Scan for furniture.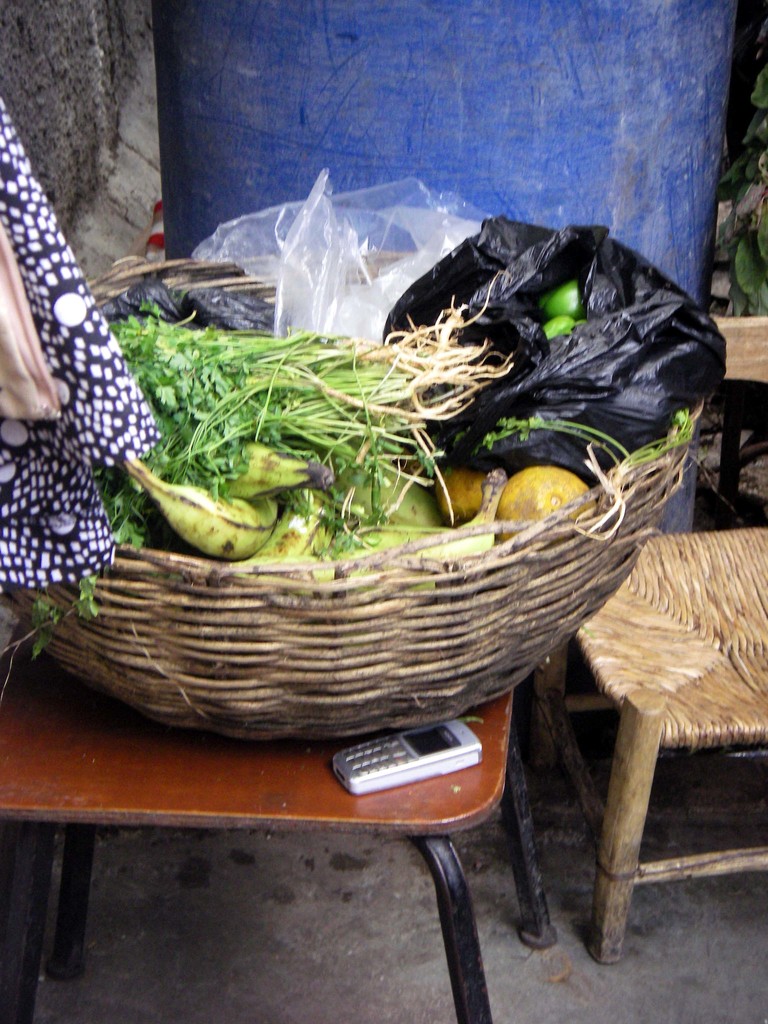
Scan result: bbox=(0, 633, 557, 1023).
